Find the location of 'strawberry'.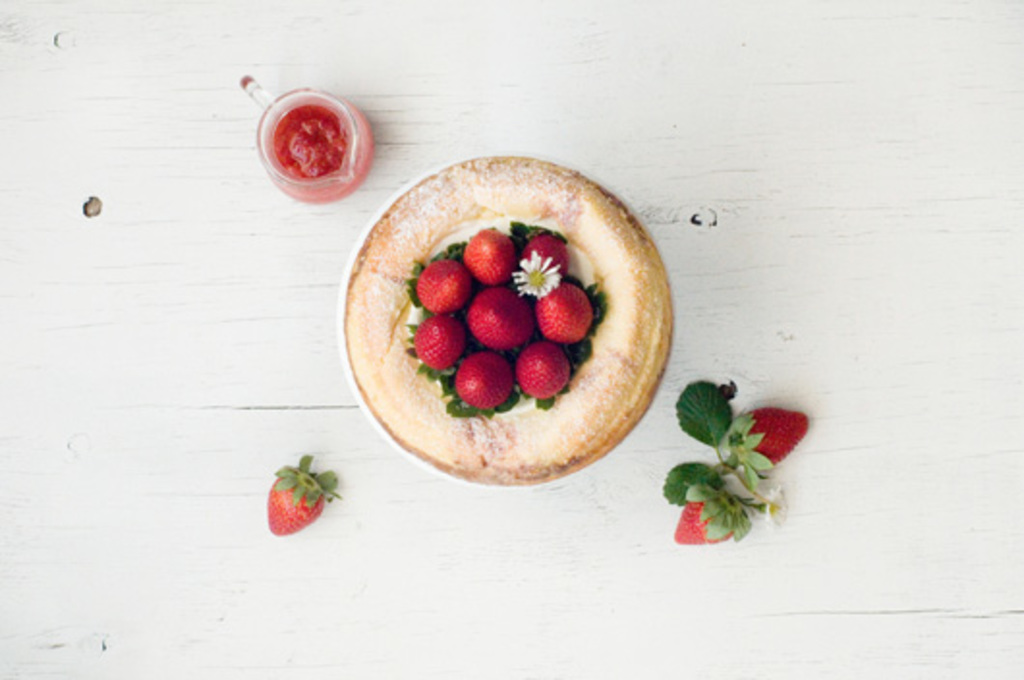
Location: [left=406, top=249, right=462, bottom=317].
